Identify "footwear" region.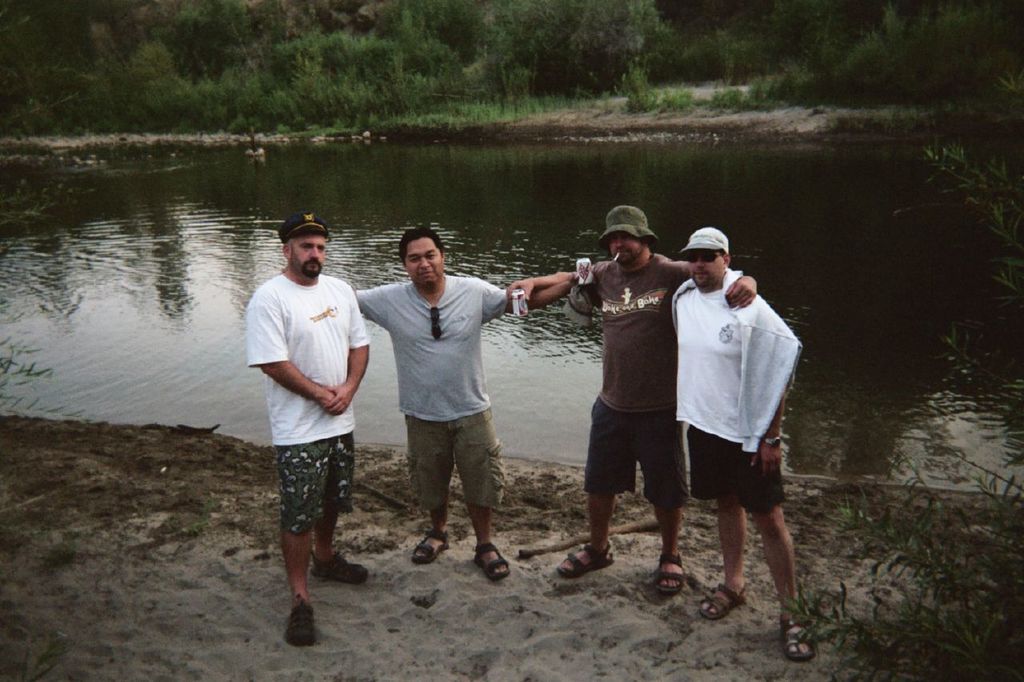
Region: <region>410, 527, 454, 565</region>.
